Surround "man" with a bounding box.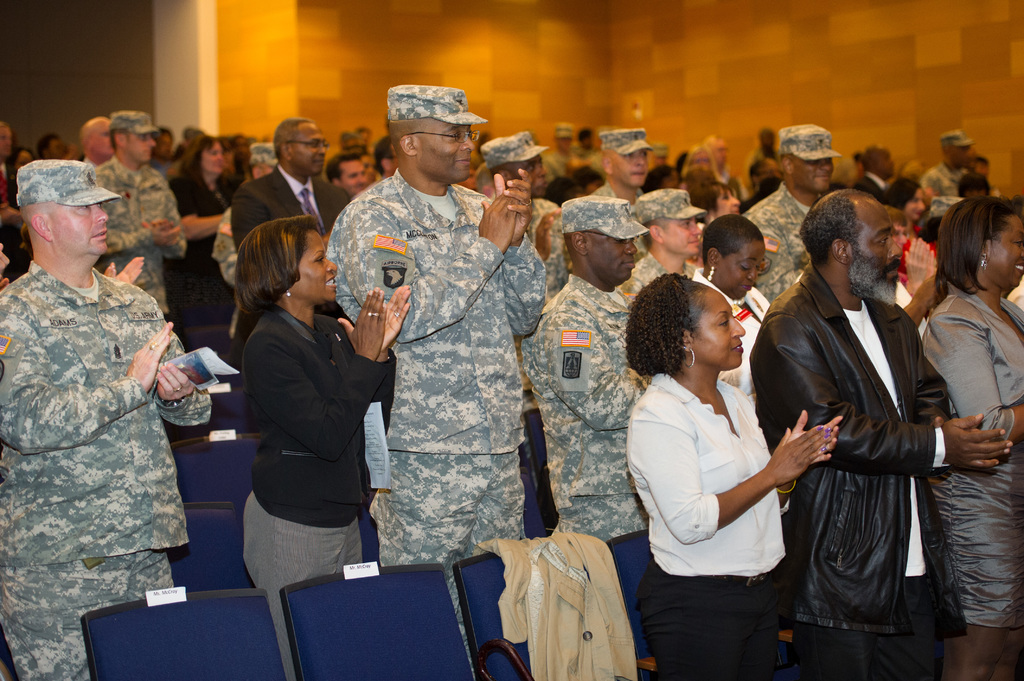
(left=958, top=154, right=993, bottom=195).
